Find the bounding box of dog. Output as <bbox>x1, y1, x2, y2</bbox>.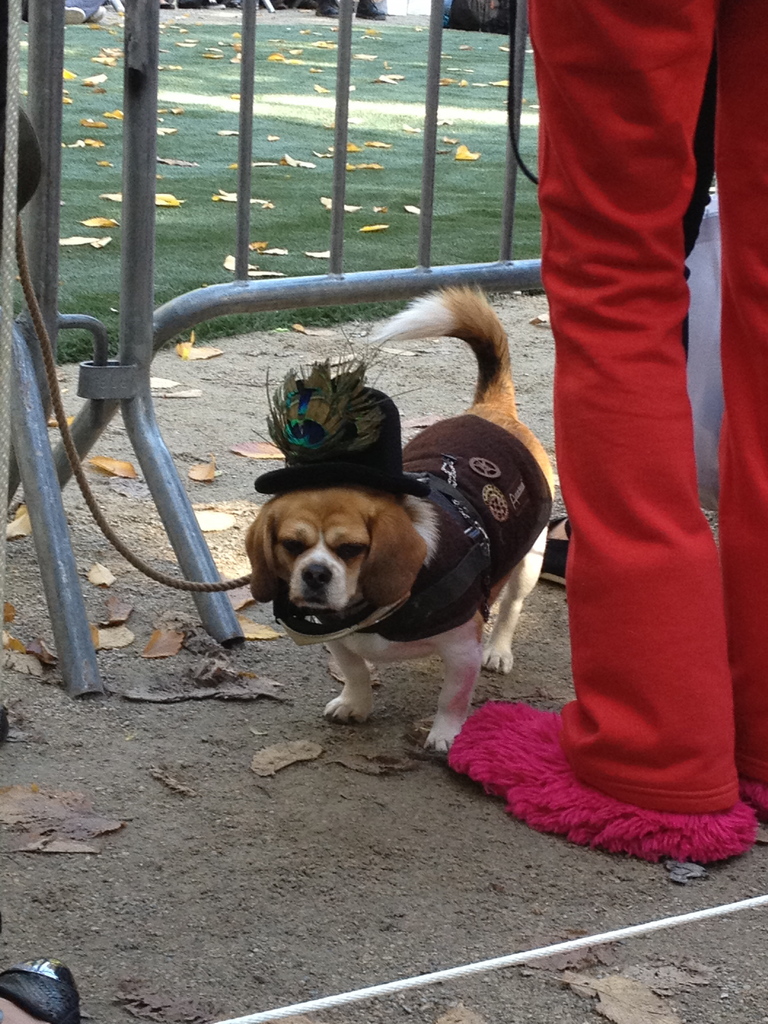
<bbox>239, 278, 557, 762</bbox>.
